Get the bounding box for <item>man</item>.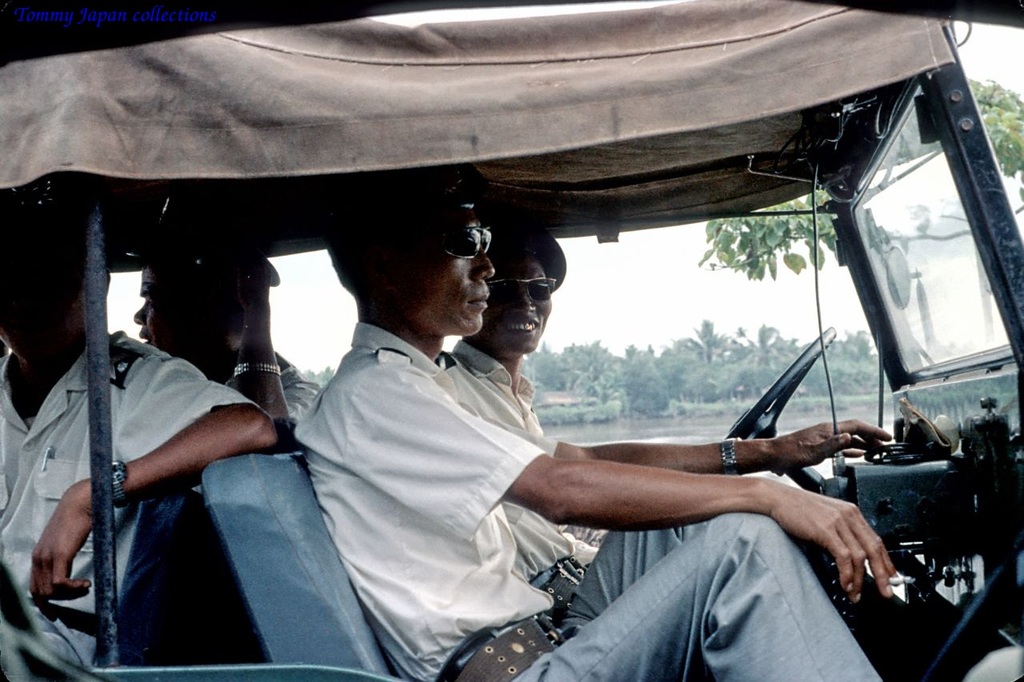
box(444, 207, 802, 566).
